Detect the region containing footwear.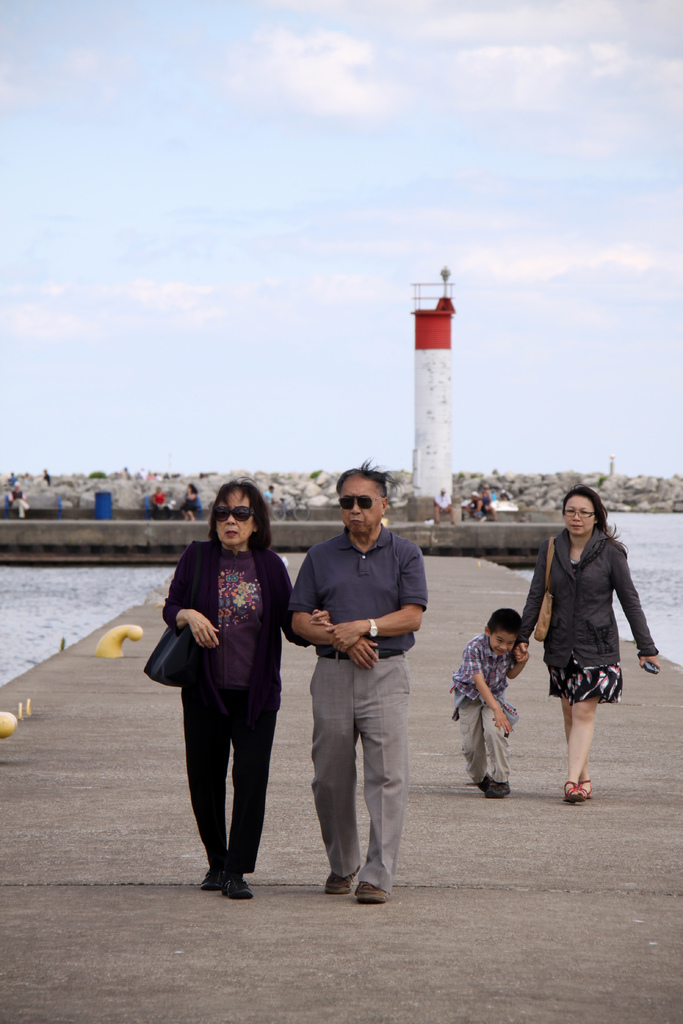
[left=324, top=863, right=359, bottom=895].
